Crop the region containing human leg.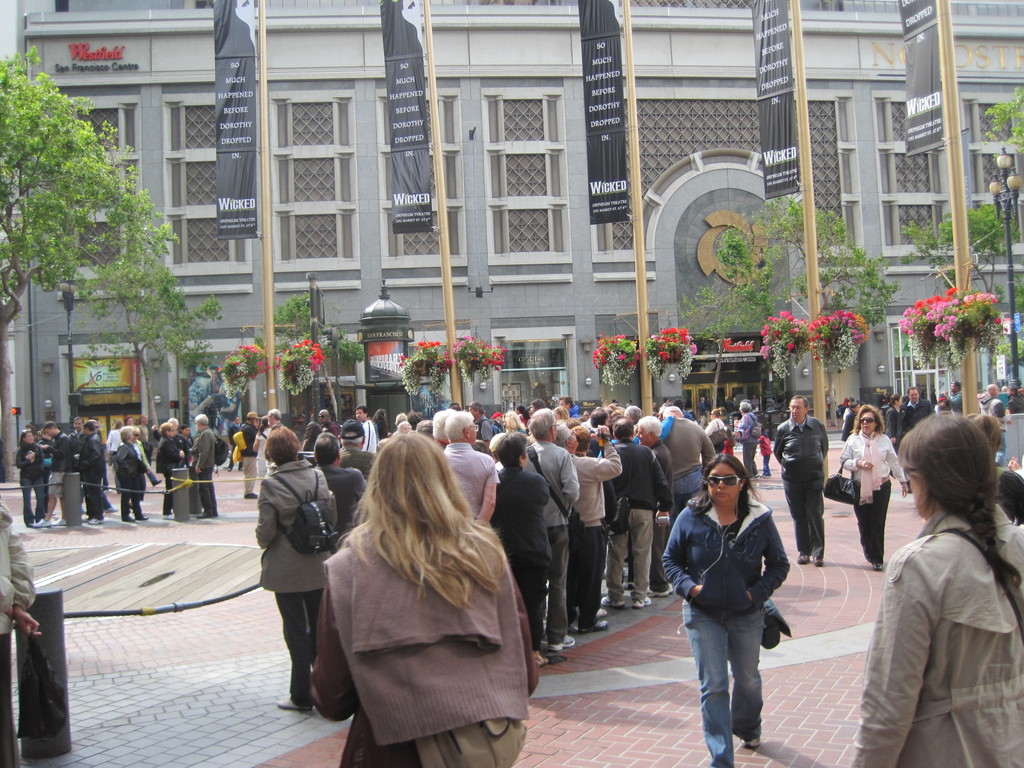
Crop region: bbox(524, 555, 550, 647).
